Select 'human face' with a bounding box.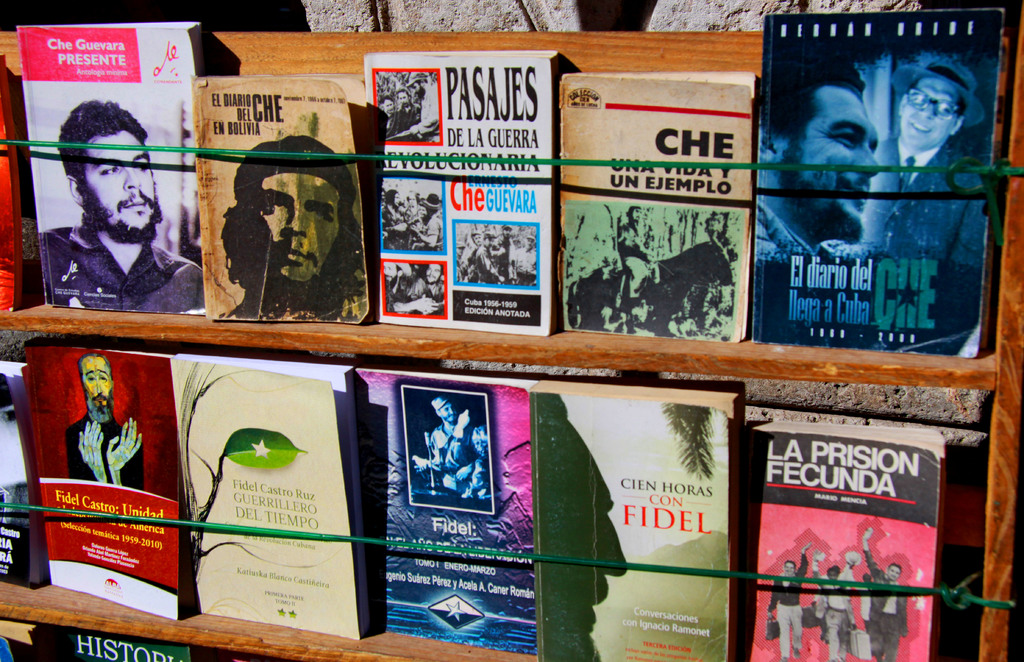
[410,81,426,99].
